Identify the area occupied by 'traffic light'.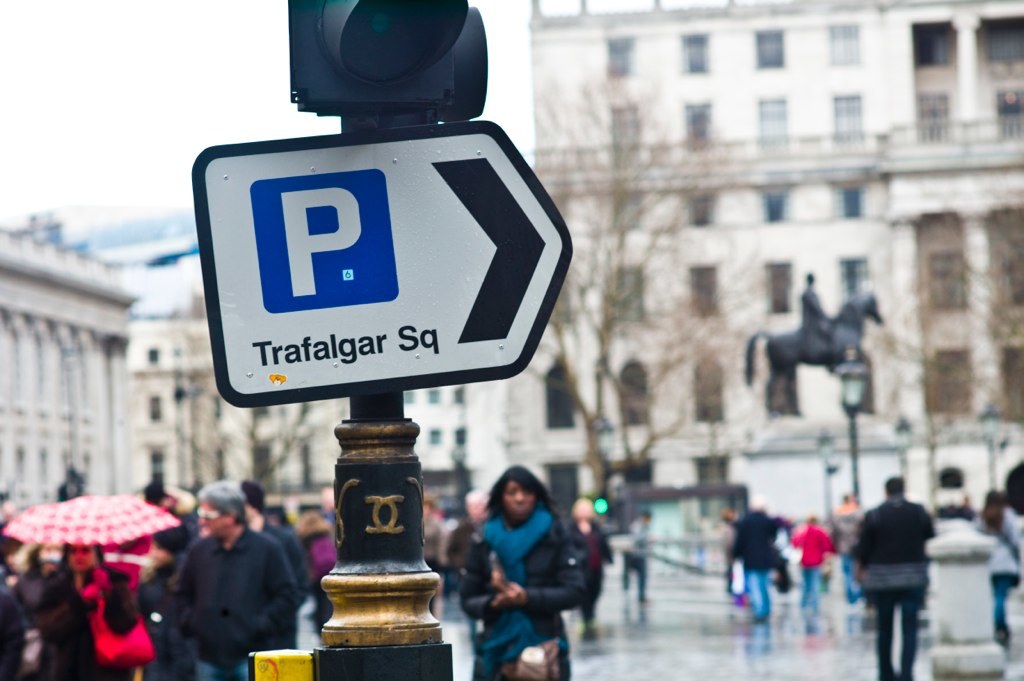
Area: <region>287, 0, 470, 111</region>.
